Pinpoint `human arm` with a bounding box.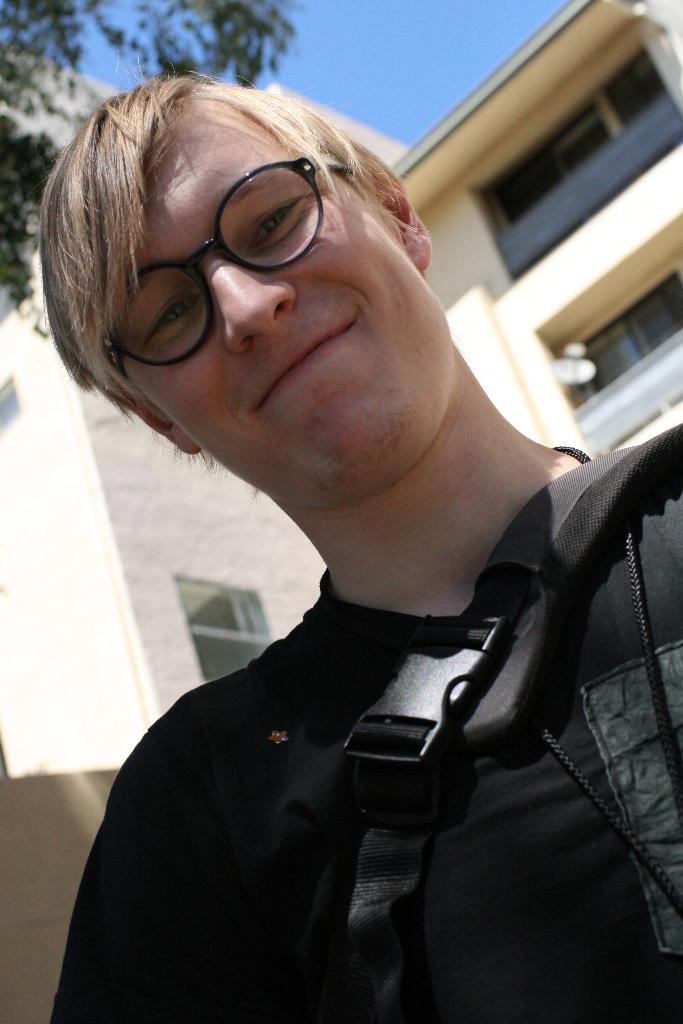
bbox=(46, 739, 185, 1023).
